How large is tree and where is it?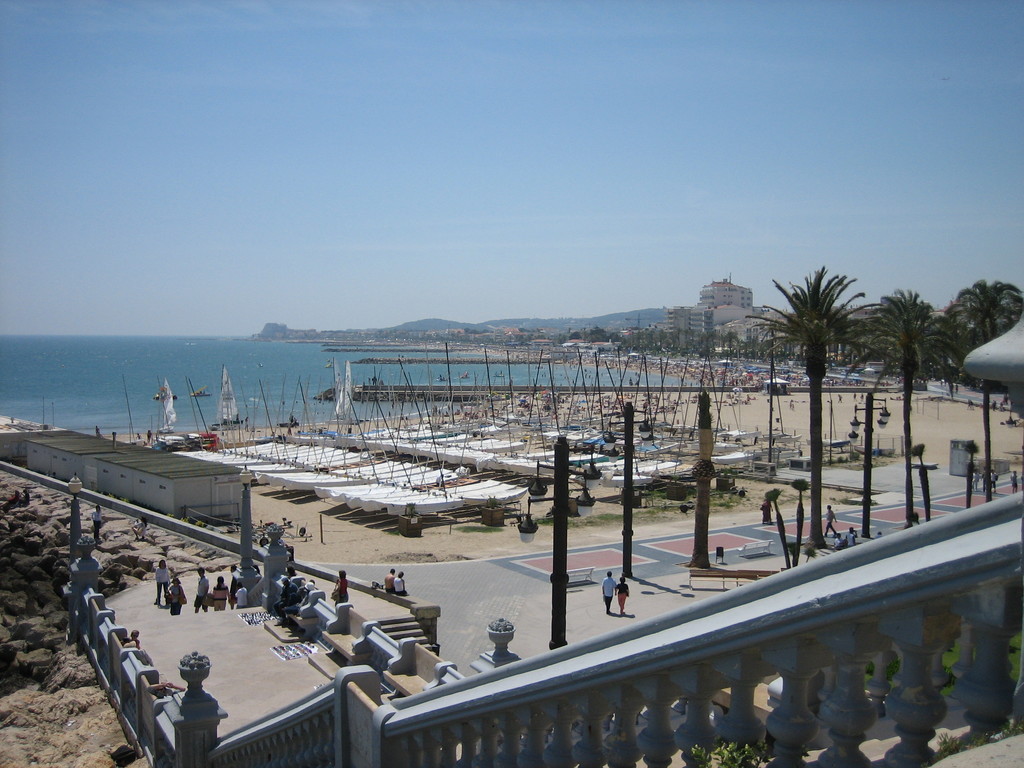
Bounding box: region(749, 268, 890, 547).
